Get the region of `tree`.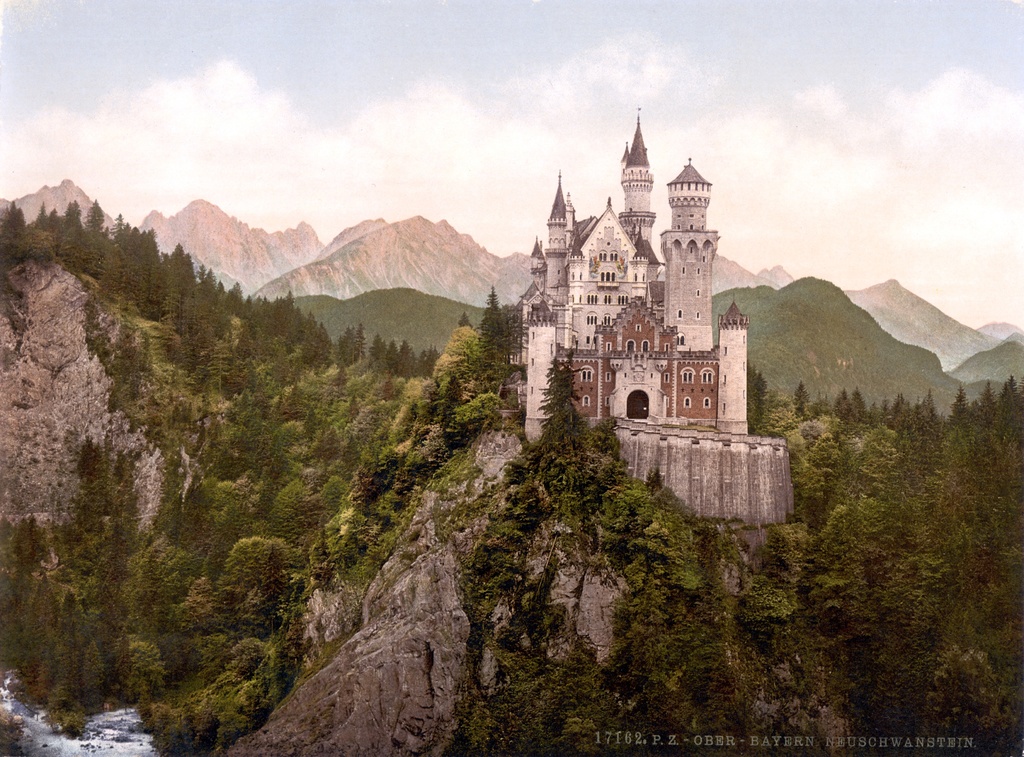
rect(534, 347, 583, 479).
